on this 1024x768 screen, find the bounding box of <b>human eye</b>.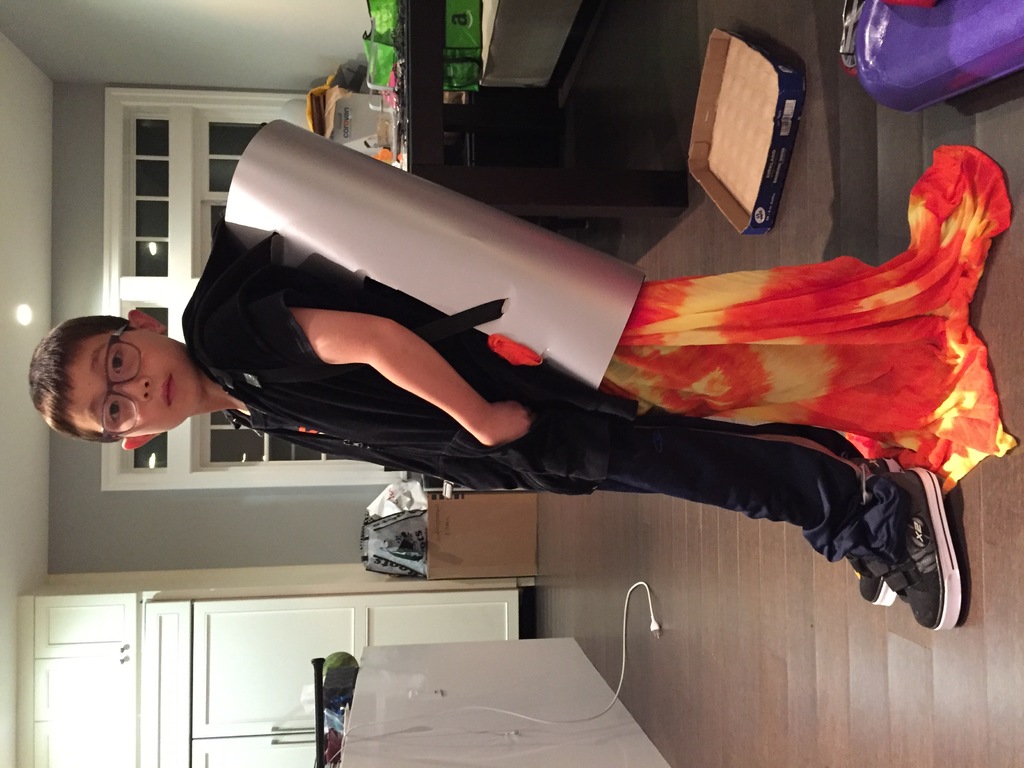
Bounding box: box(104, 394, 126, 428).
